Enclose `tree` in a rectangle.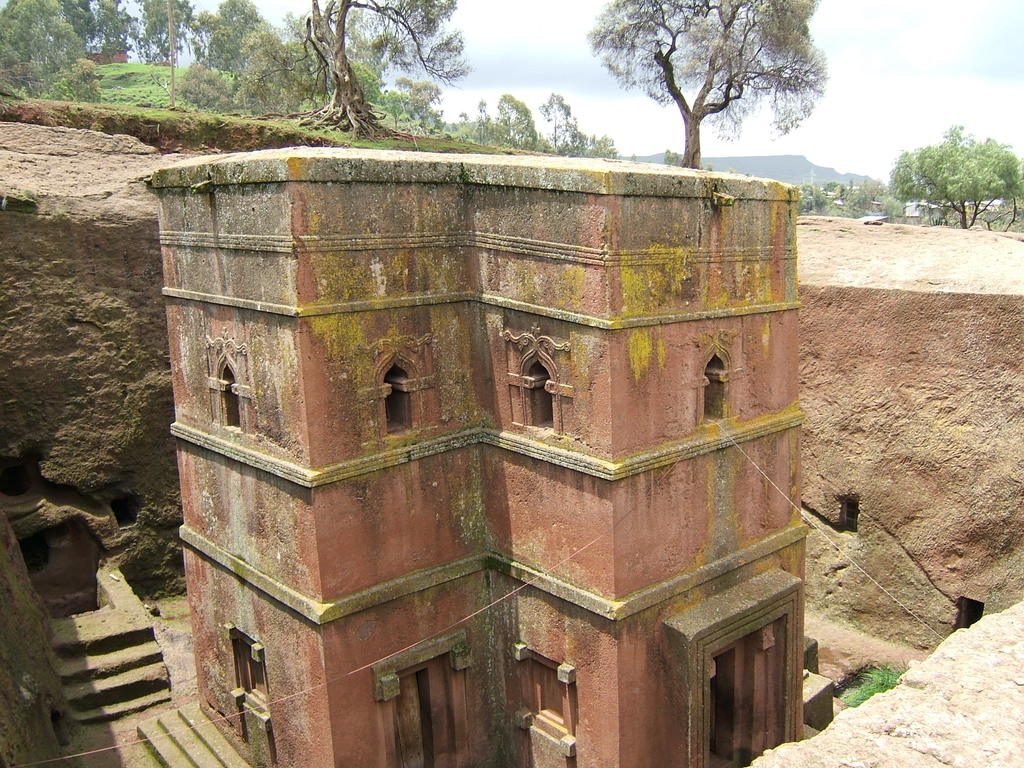
box(577, 0, 842, 165).
